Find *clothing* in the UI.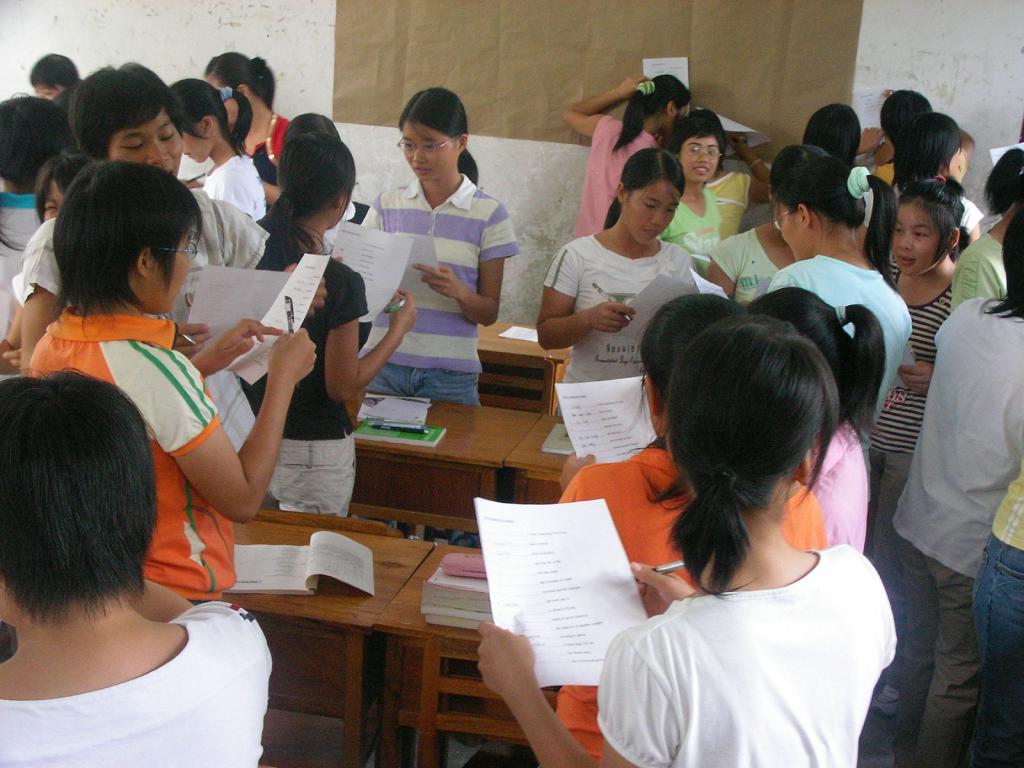
UI element at left=200, top=146, right=263, bottom=228.
